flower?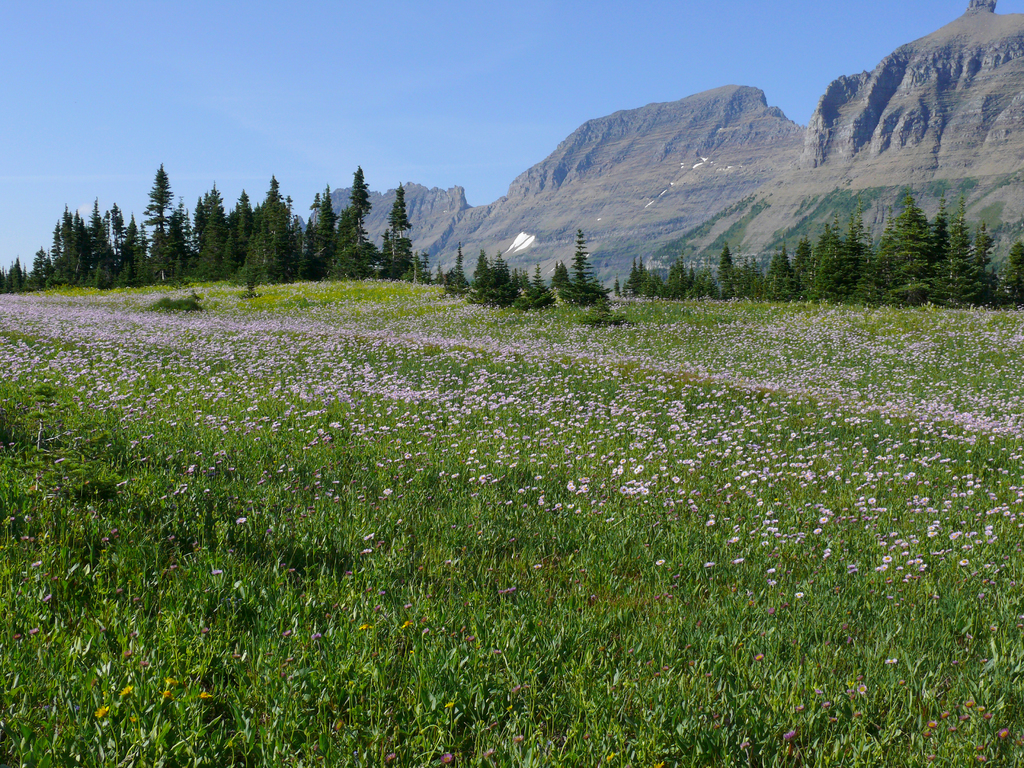
x1=513, y1=733, x2=526, y2=742
